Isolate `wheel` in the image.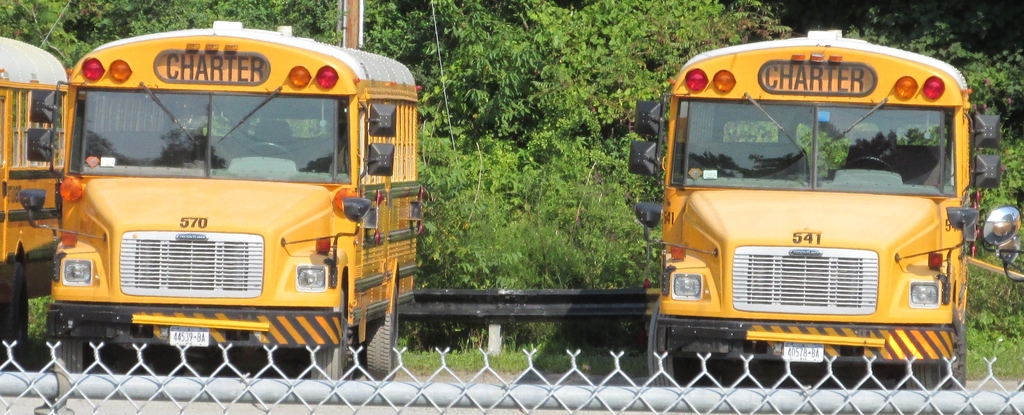
Isolated region: select_region(648, 303, 684, 399).
